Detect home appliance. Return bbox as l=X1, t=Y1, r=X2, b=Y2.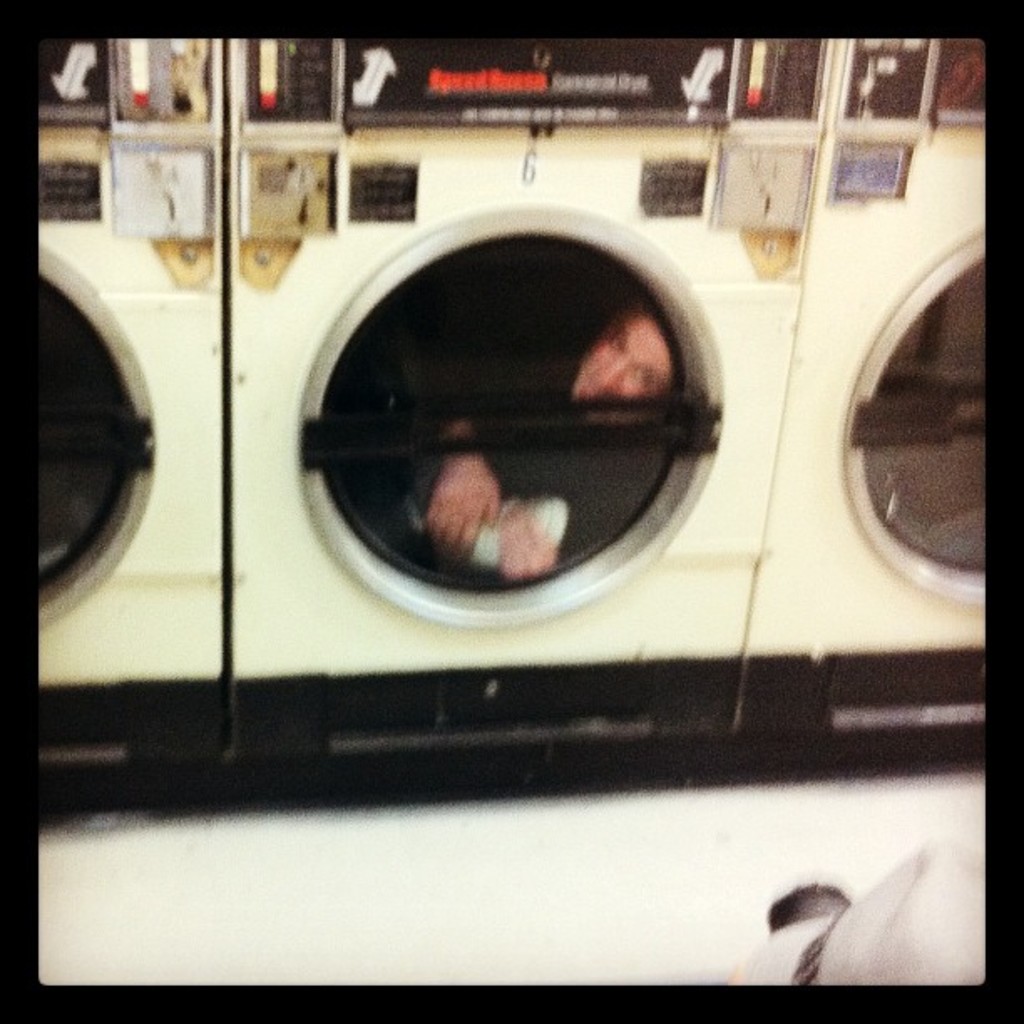
l=35, t=40, r=231, b=823.
